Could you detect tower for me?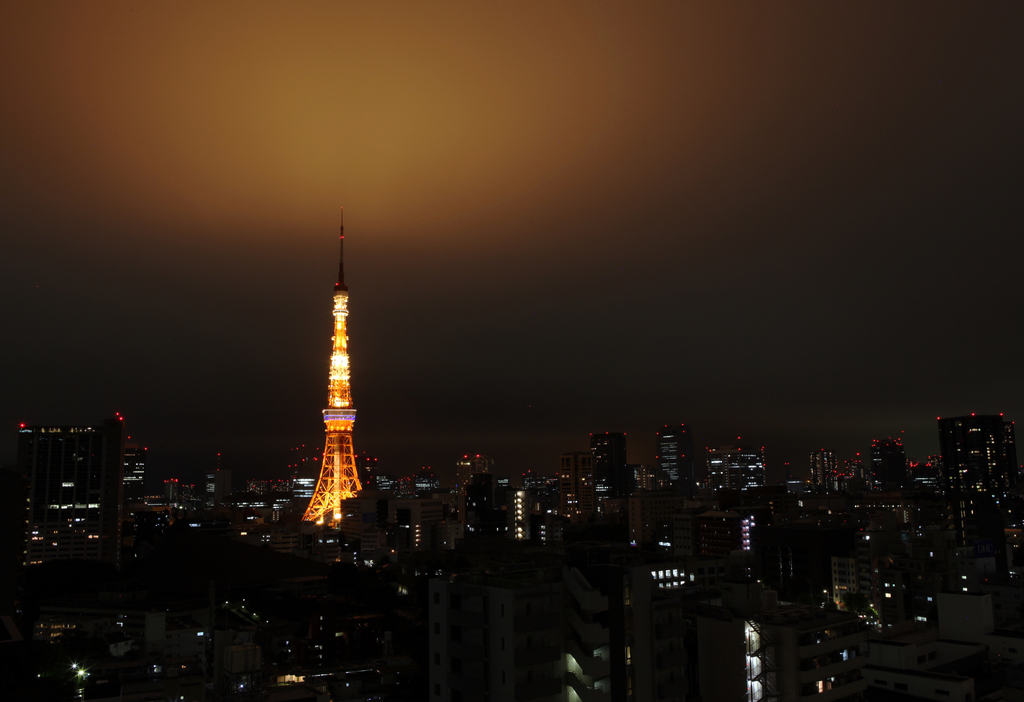
Detection result: <region>19, 426, 115, 570</region>.
